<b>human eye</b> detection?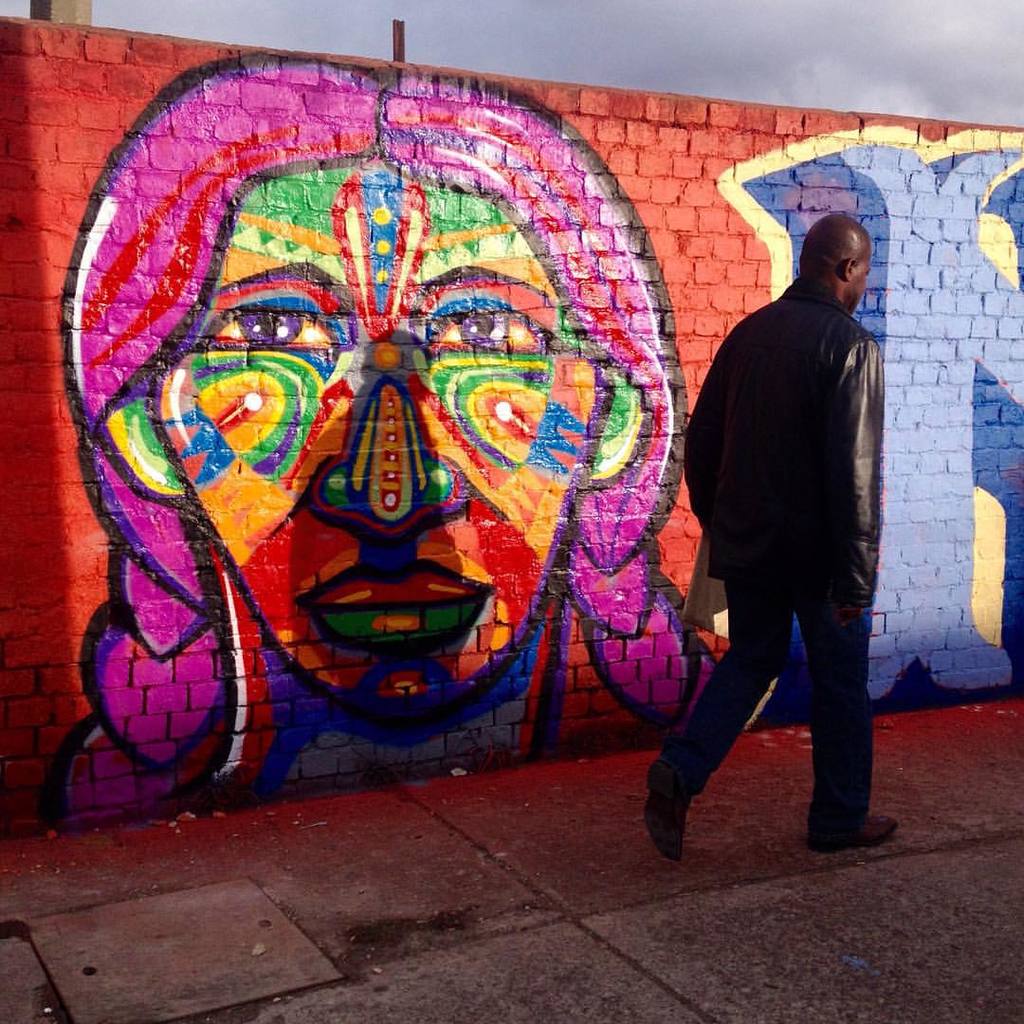
select_region(428, 294, 558, 362)
